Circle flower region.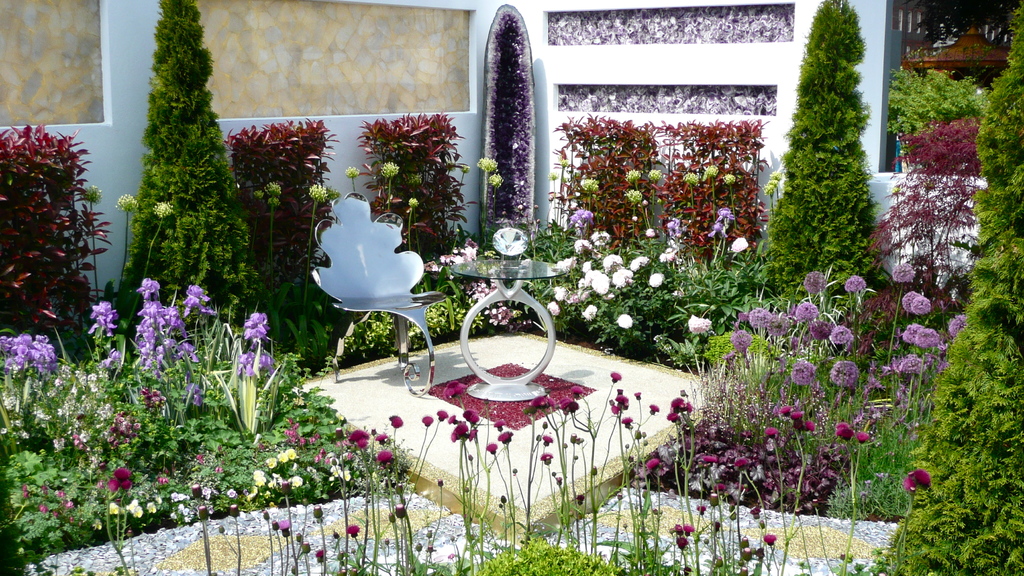
Region: select_region(906, 292, 911, 310).
